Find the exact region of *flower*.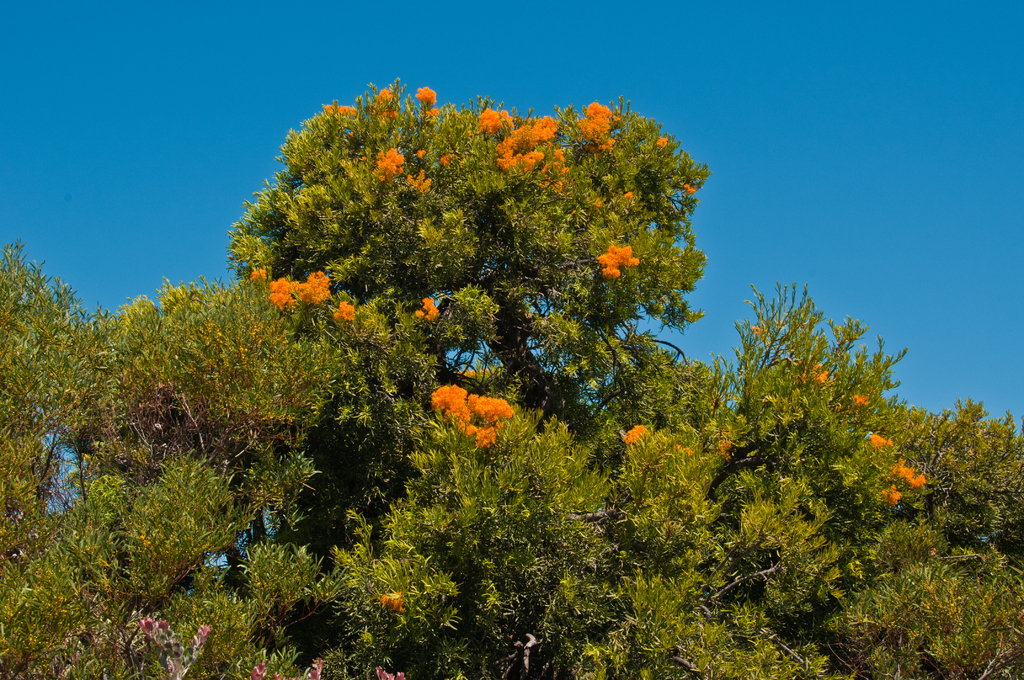
Exact region: (x1=799, y1=366, x2=822, y2=389).
